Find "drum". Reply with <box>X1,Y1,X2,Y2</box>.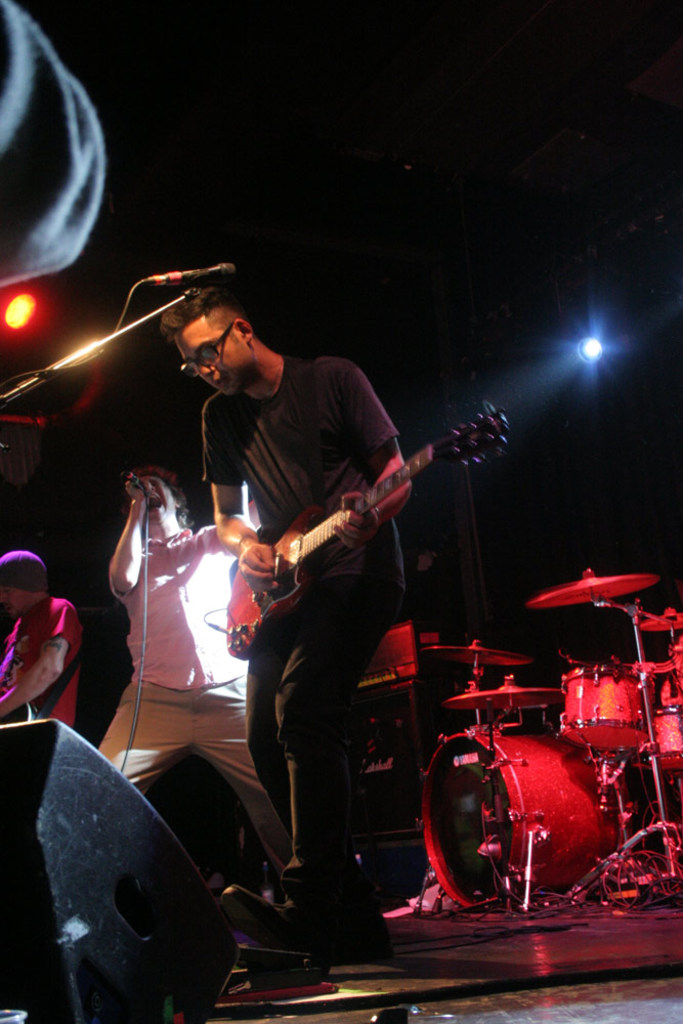
<box>560,659,648,750</box>.
